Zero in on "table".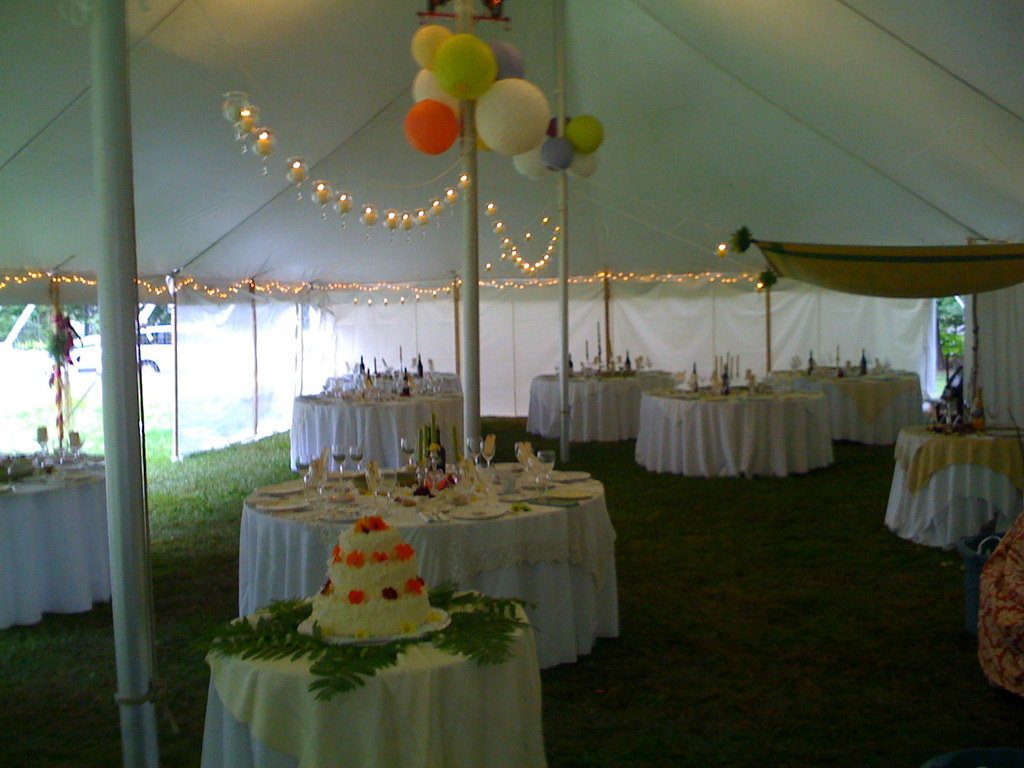
Zeroed in: rect(531, 369, 663, 442).
